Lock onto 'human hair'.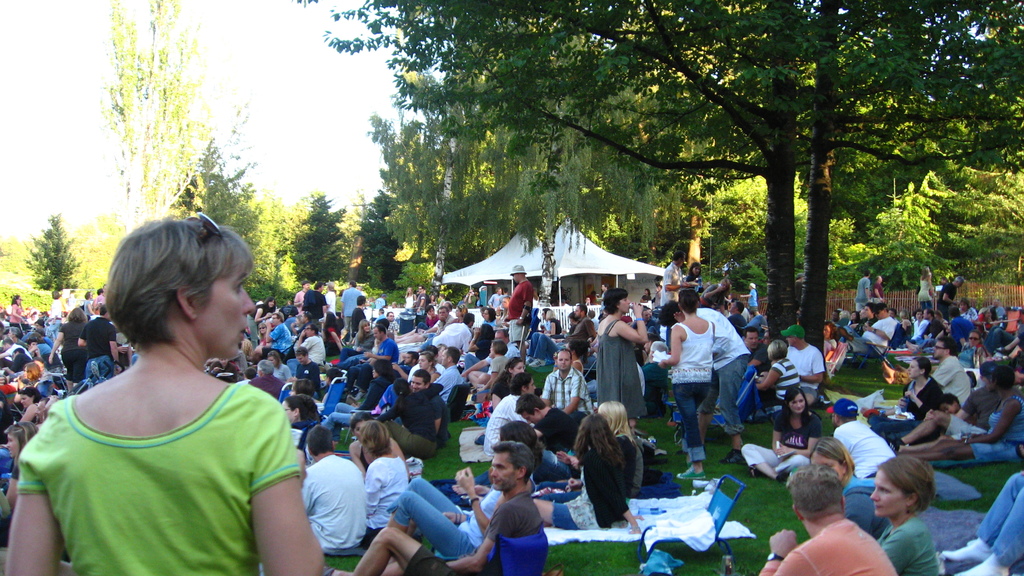
Locked: <box>681,289,700,312</box>.
